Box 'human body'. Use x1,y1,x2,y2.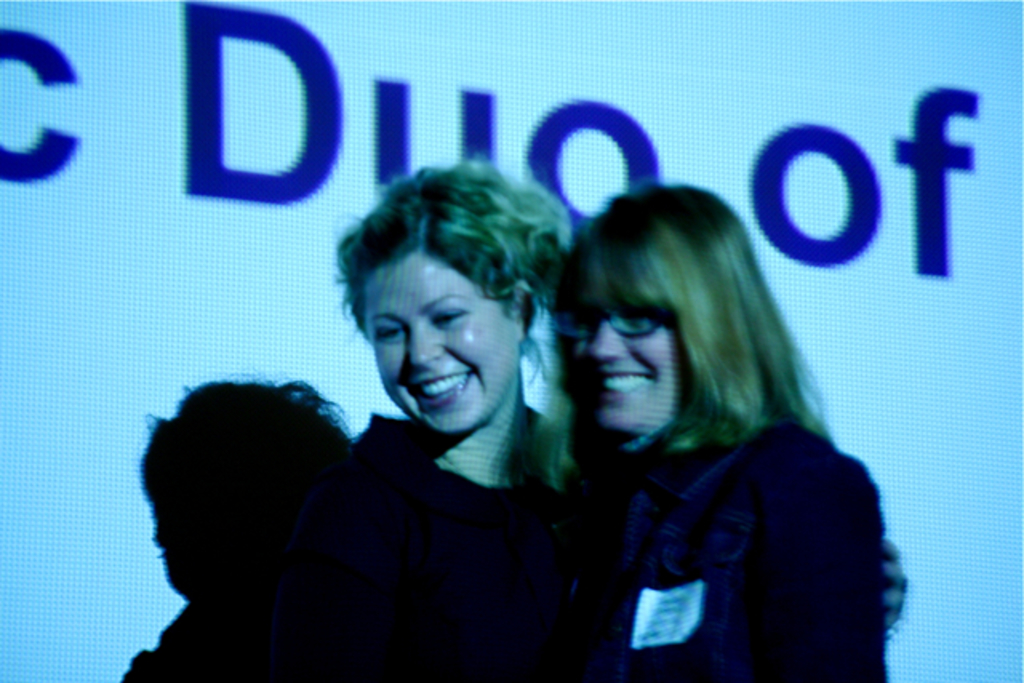
357,405,912,681.
